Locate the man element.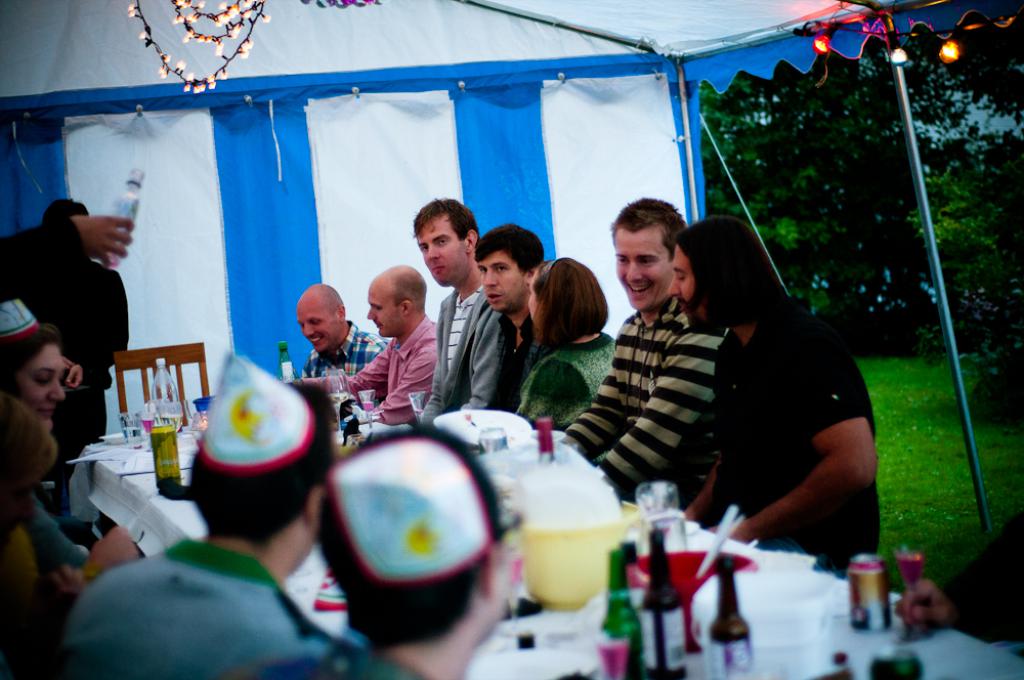
Element bbox: [left=470, top=223, right=542, bottom=411].
